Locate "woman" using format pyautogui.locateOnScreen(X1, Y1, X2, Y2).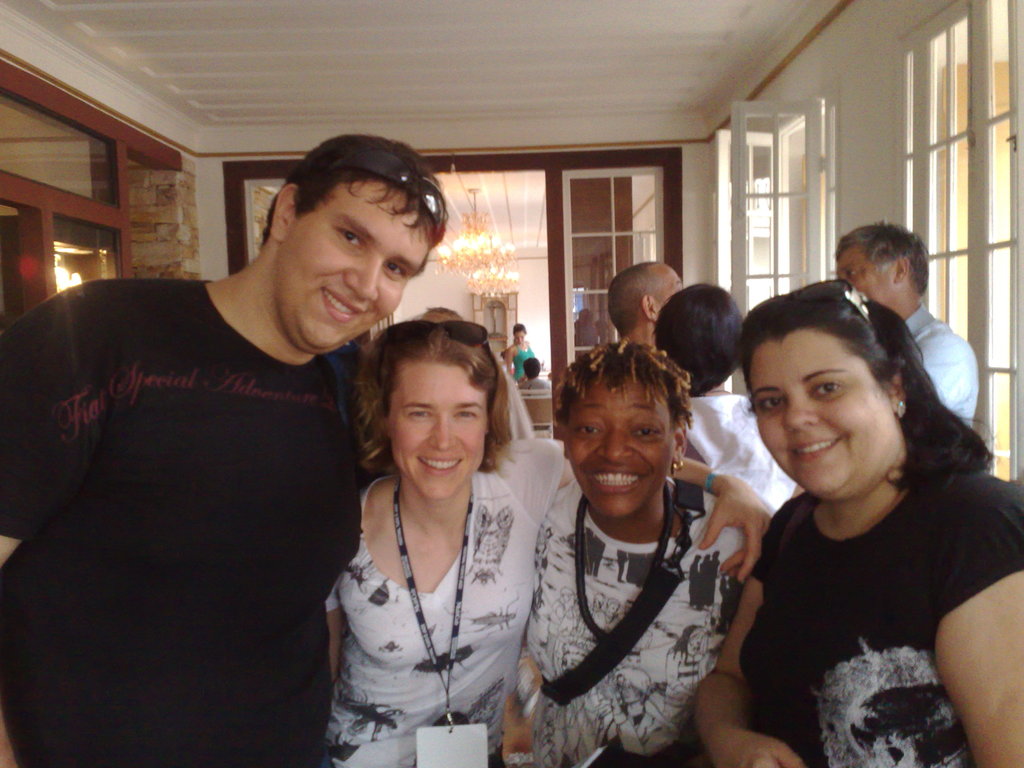
pyautogui.locateOnScreen(323, 321, 774, 767).
